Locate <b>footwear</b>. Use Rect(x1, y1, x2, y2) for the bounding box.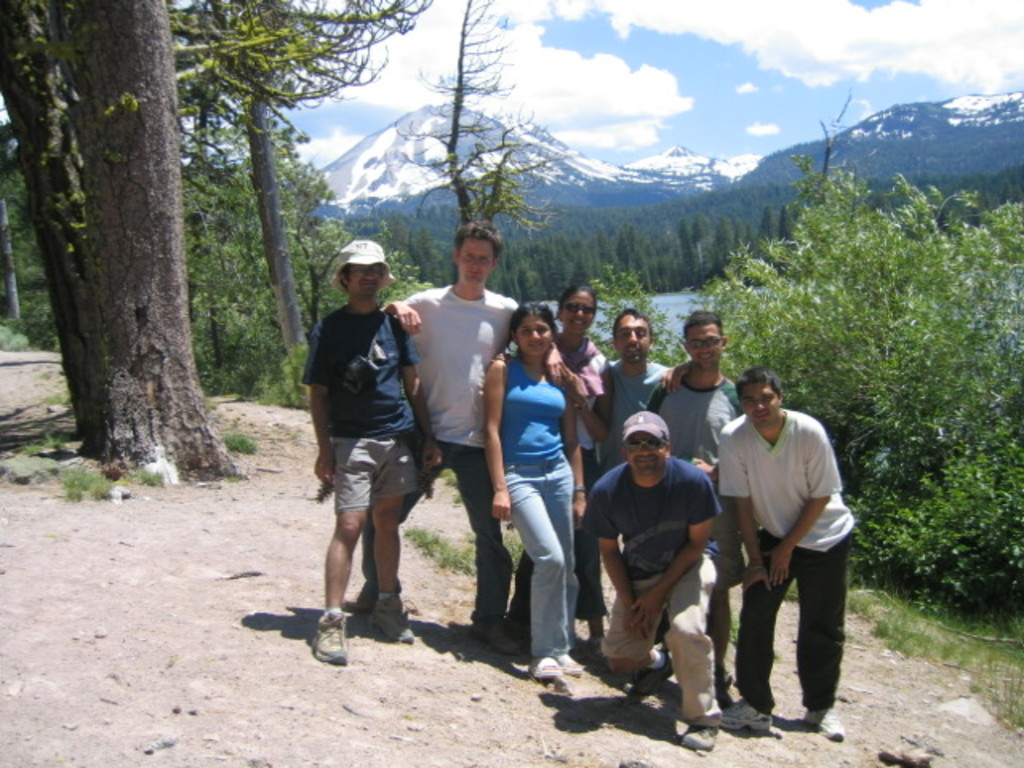
Rect(470, 619, 523, 653).
